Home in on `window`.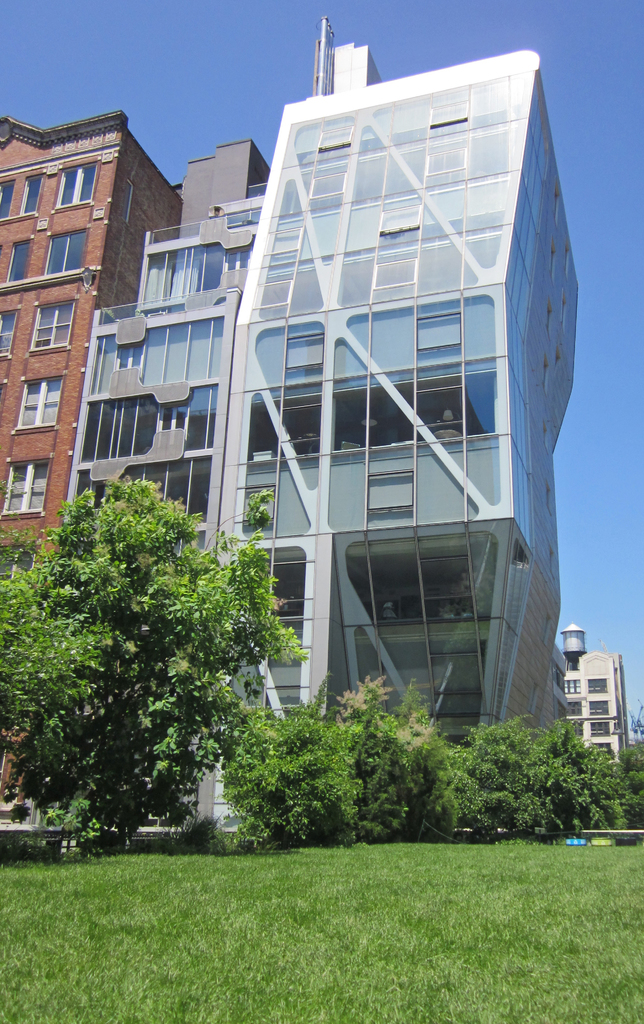
Homed in at box=[41, 225, 87, 273].
